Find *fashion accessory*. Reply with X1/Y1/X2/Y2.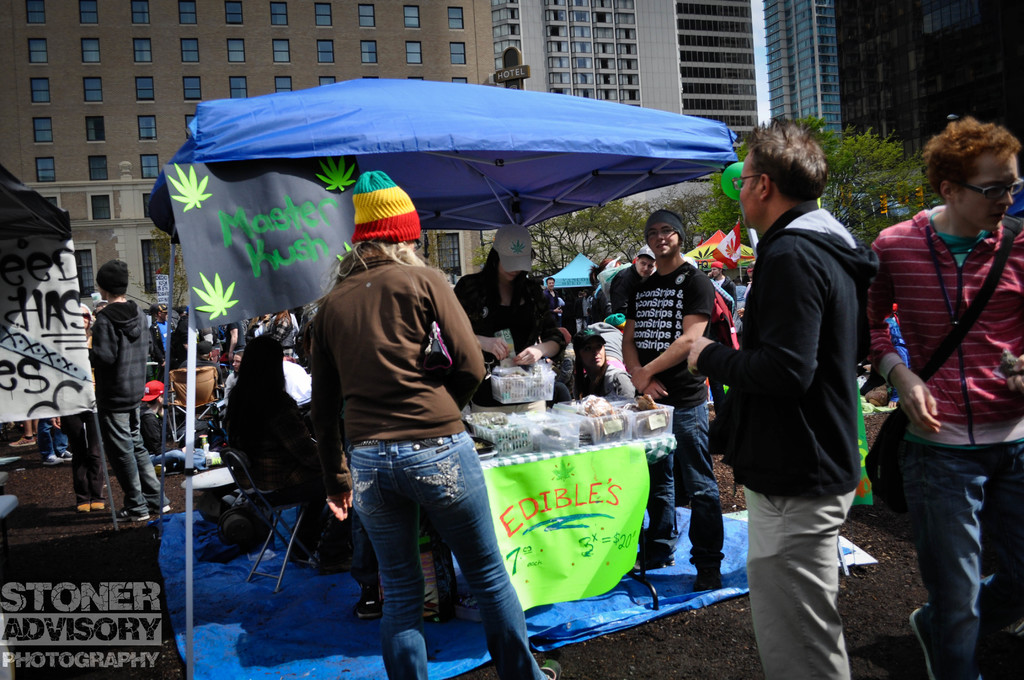
8/434/39/447.
